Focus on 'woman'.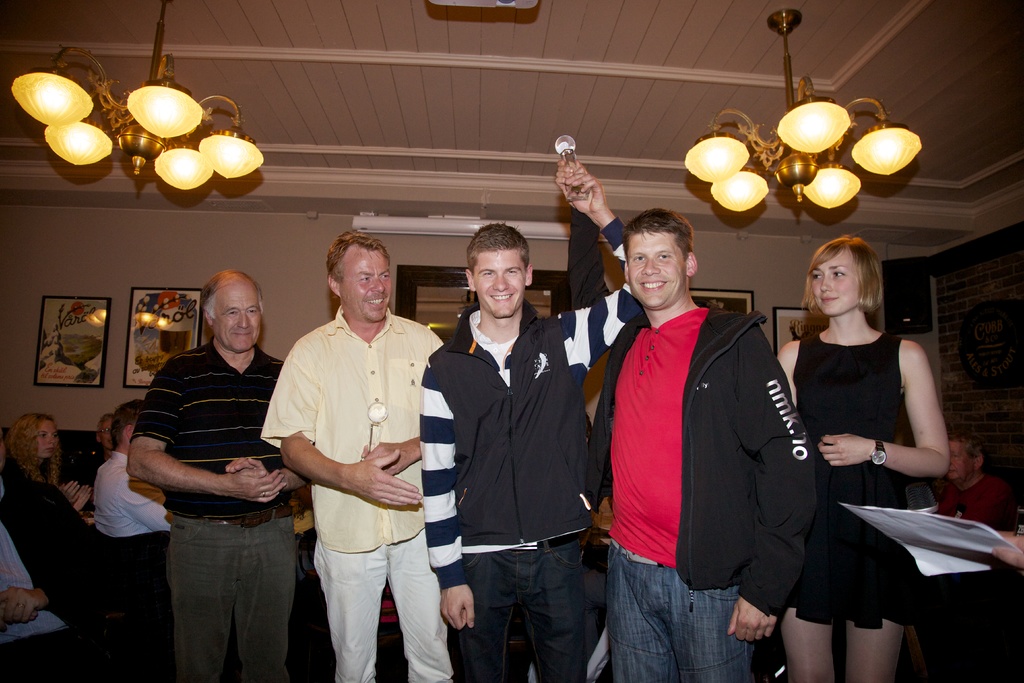
Focused at (0, 408, 90, 513).
